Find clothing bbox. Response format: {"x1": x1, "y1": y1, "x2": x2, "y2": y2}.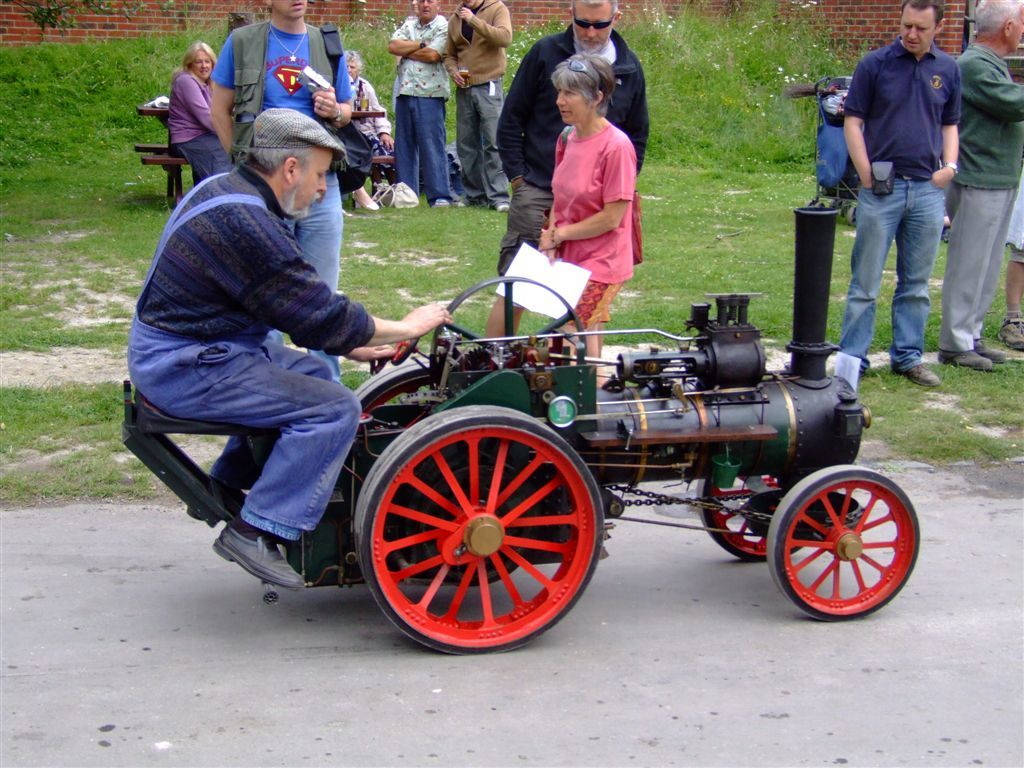
{"x1": 448, "y1": 0, "x2": 508, "y2": 194}.
